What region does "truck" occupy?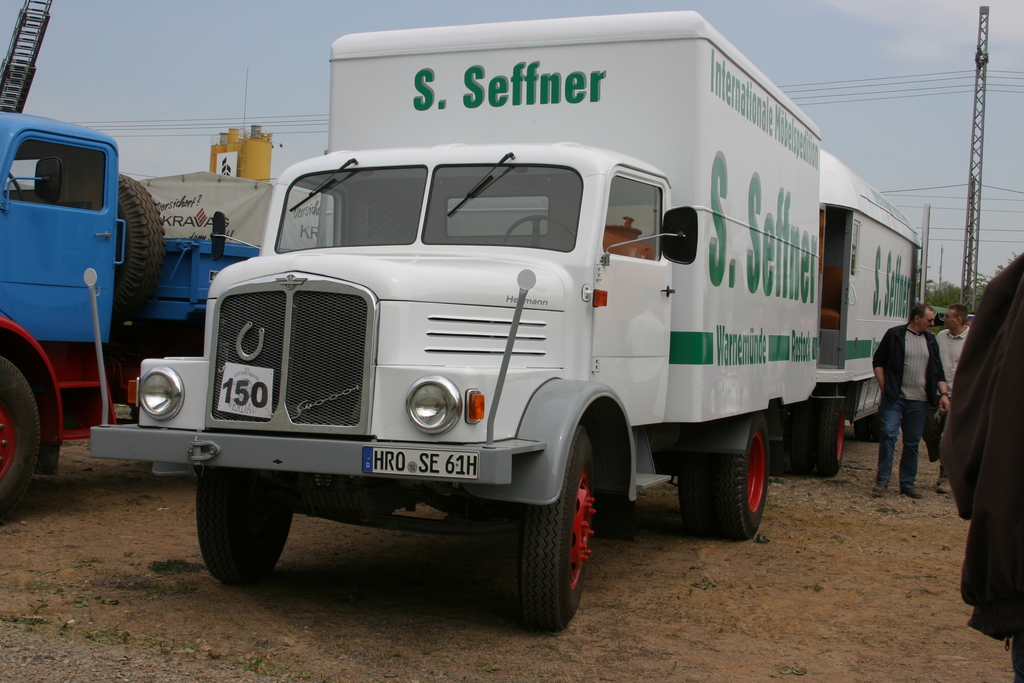
(left=104, top=10, right=916, bottom=624).
